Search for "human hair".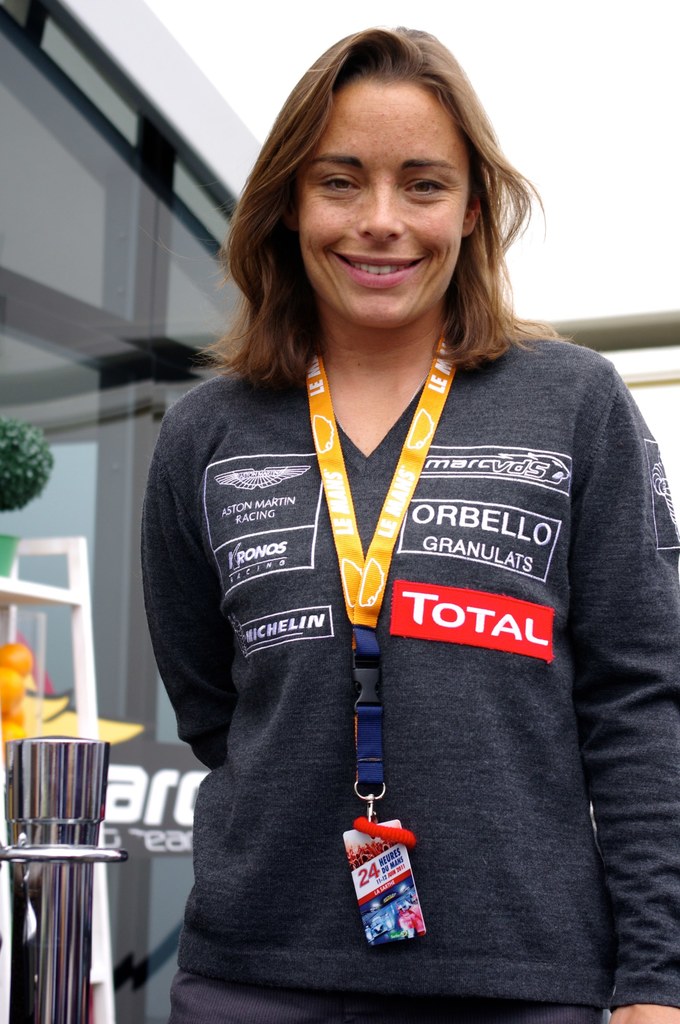
Found at detection(218, 44, 530, 387).
